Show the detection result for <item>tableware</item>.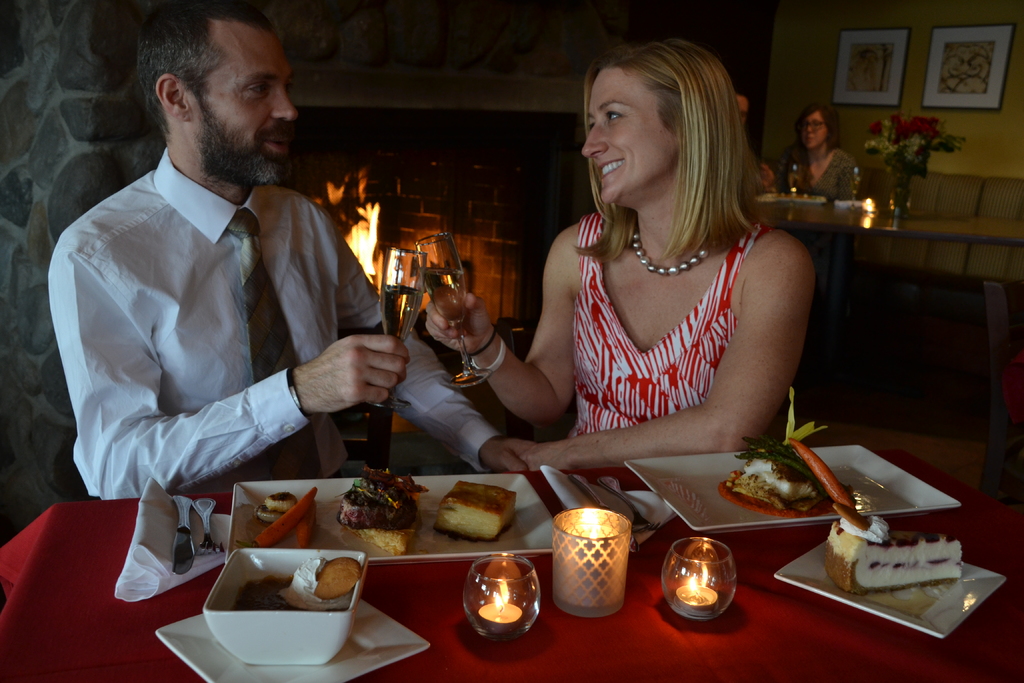
box=[568, 470, 641, 557].
